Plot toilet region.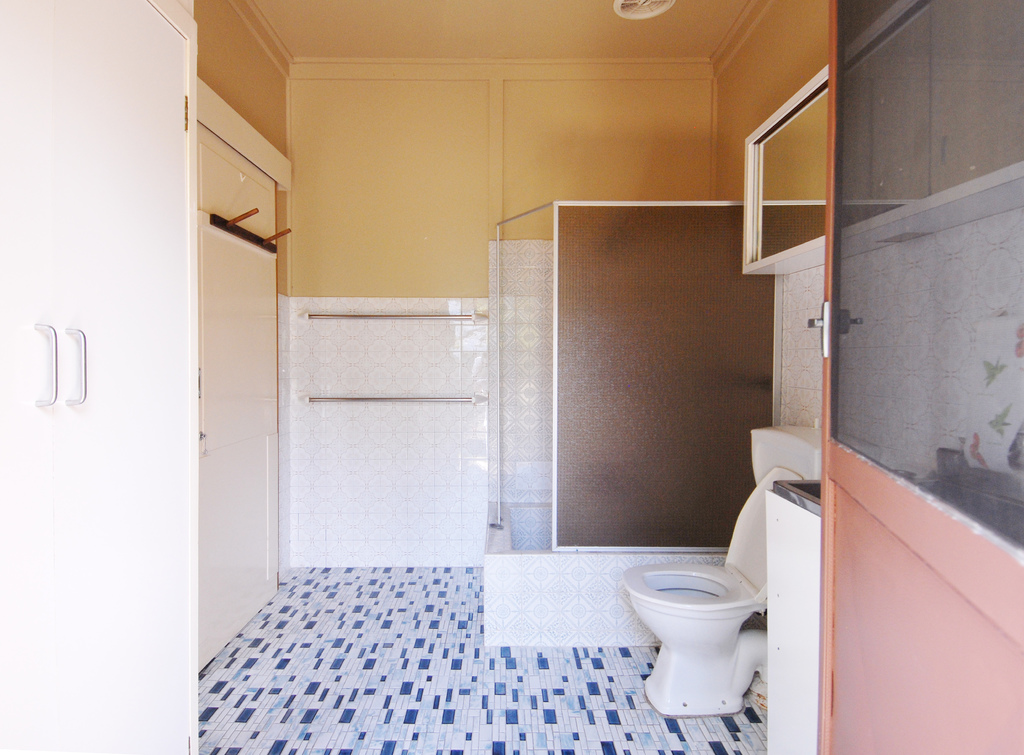
Plotted at 607, 496, 805, 728.
